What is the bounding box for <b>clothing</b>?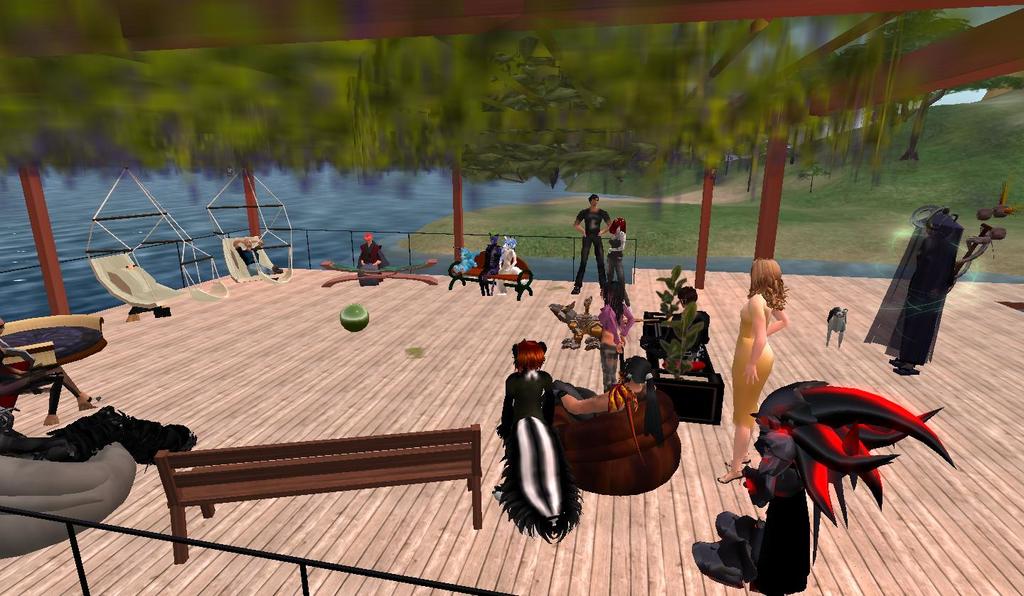
box=[356, 240, 393, 267].
